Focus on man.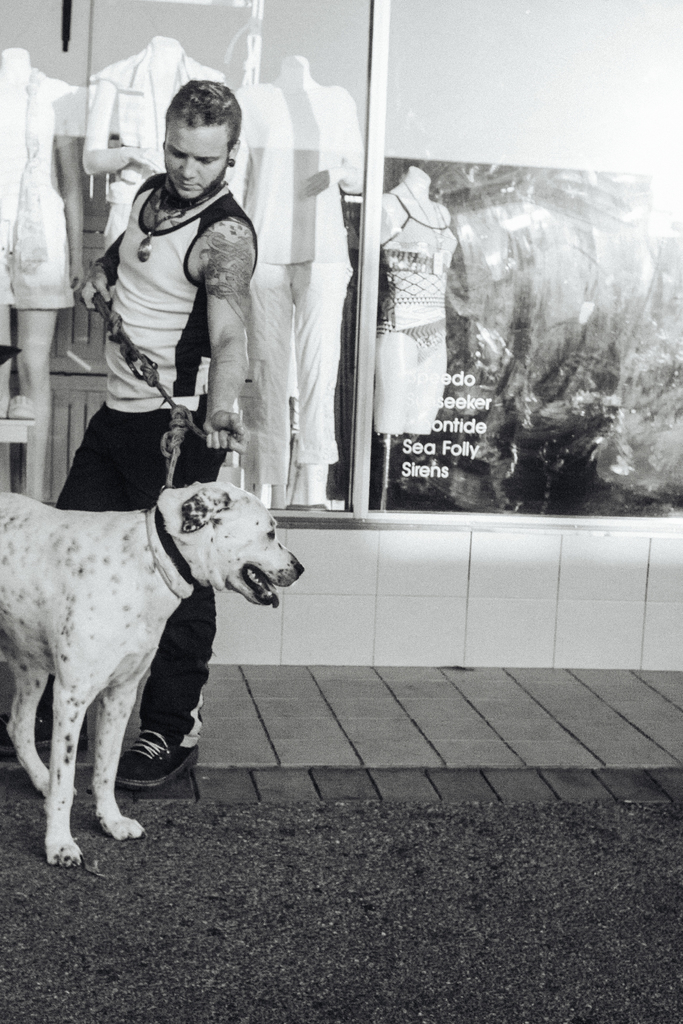
Focused at locate(0, 79, 269, 784).
